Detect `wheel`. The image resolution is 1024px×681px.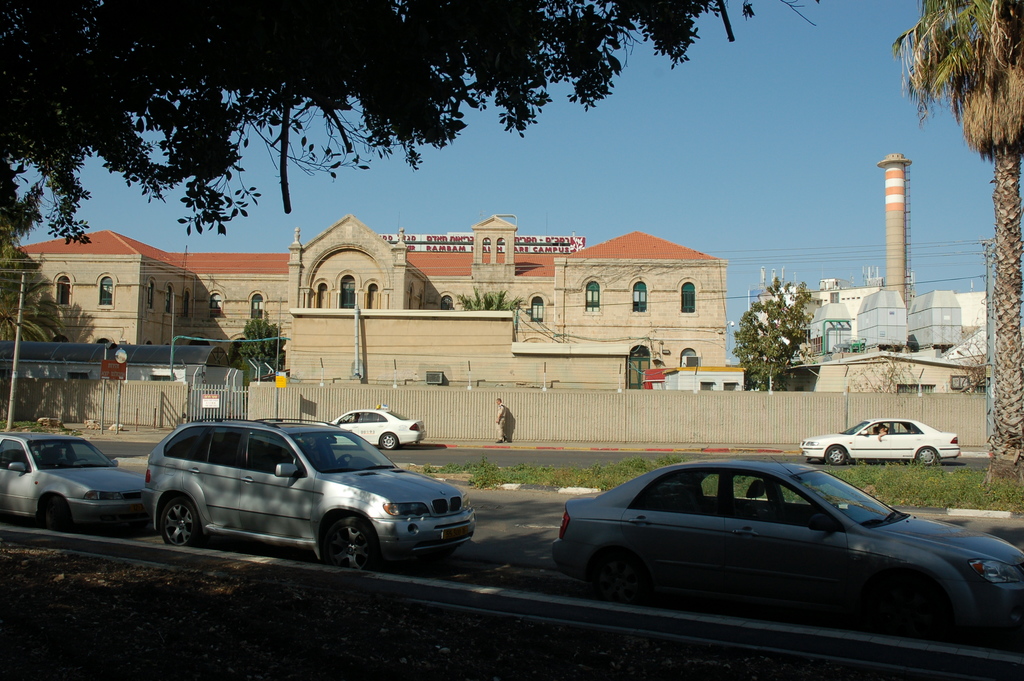
BBox(160, 498, 202, 548).
